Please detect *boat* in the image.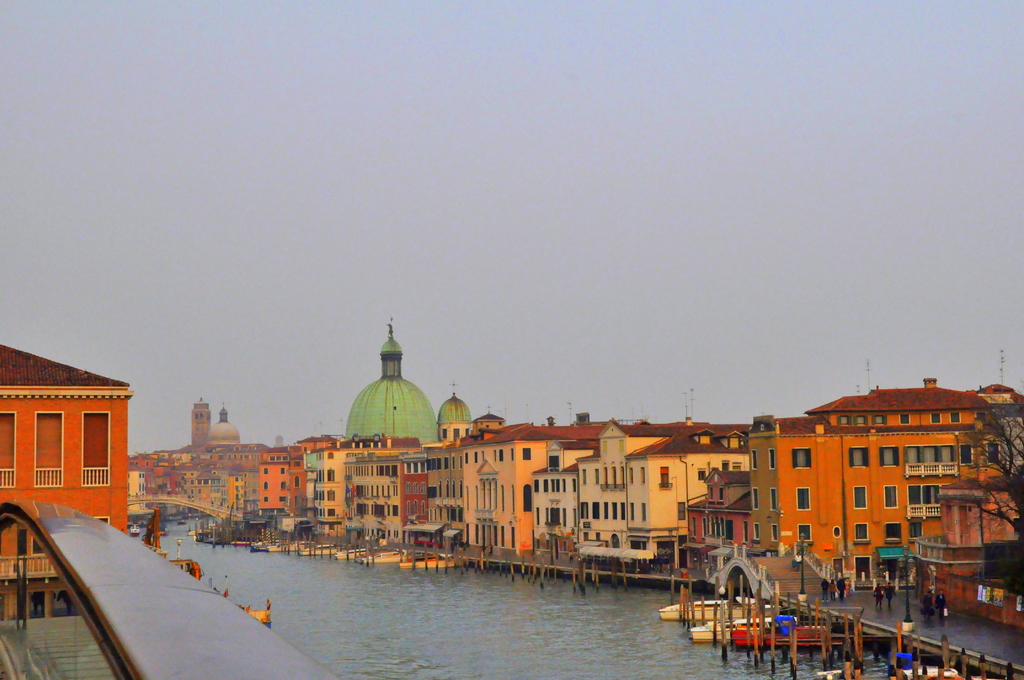
(657, 597, 778, 620).
